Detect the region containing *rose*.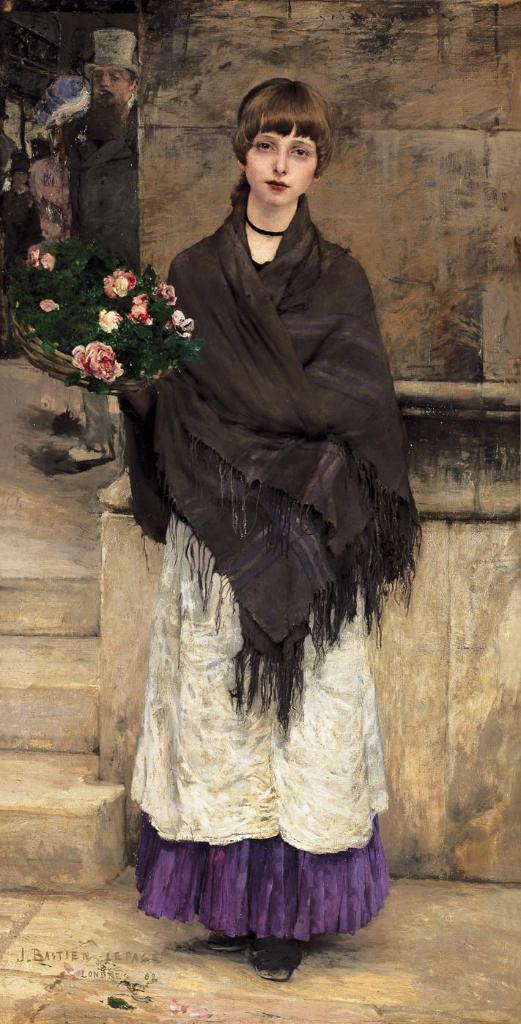
box=[165, 306, 193, 338].
